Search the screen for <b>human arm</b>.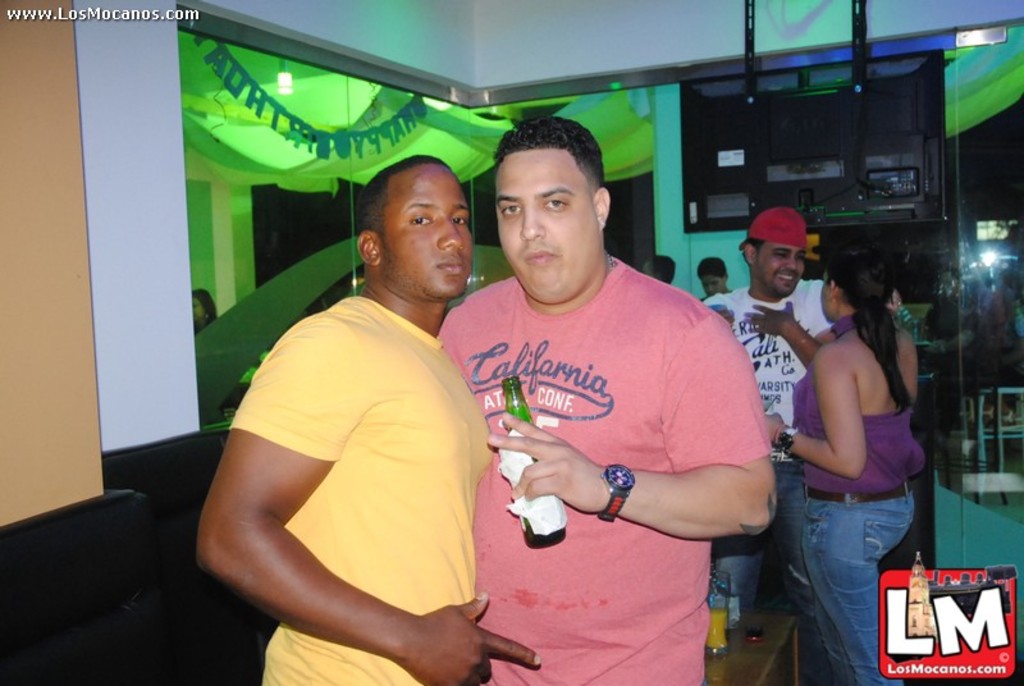
Found at [left=191, top=320, right=545, bottom=685].
